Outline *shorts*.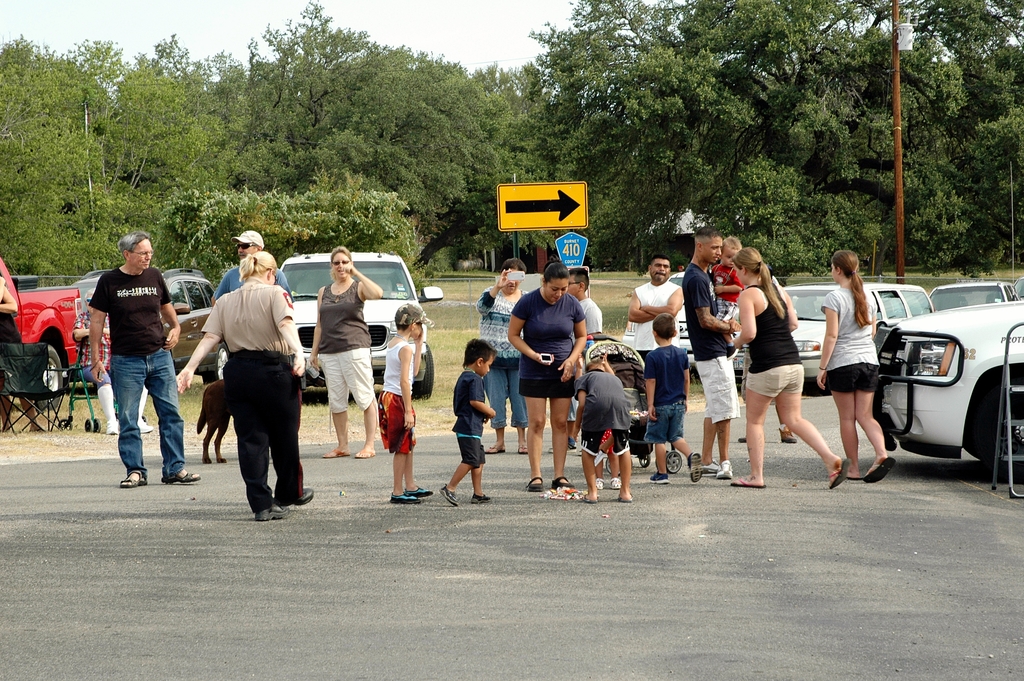
Outline: 694, 356, 735, 423.
